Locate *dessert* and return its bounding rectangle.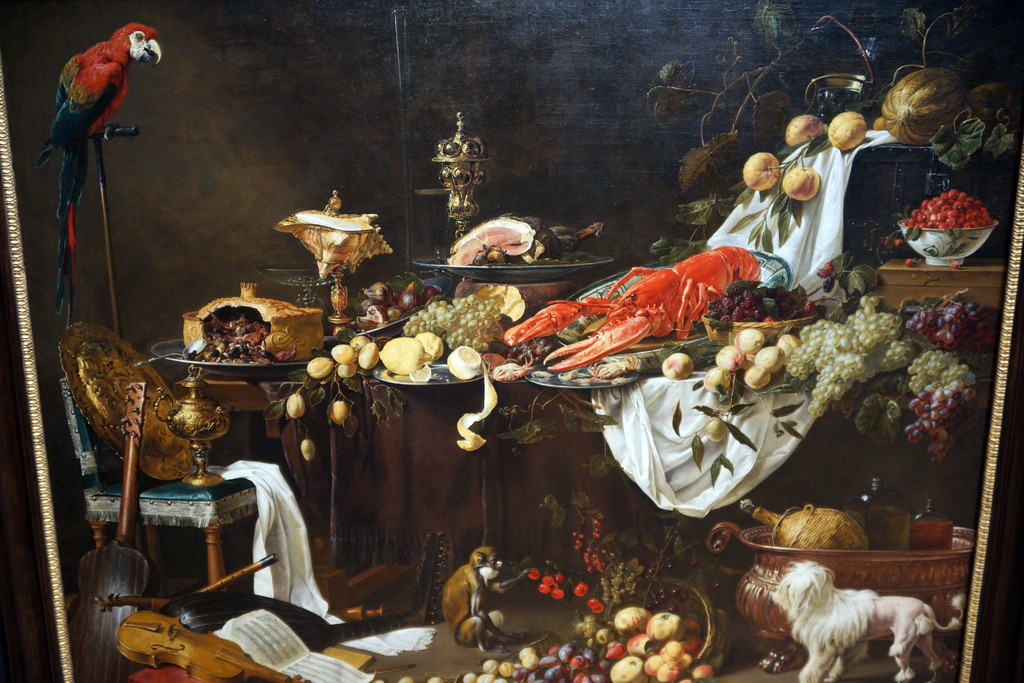
312, 359, 335, 375.
